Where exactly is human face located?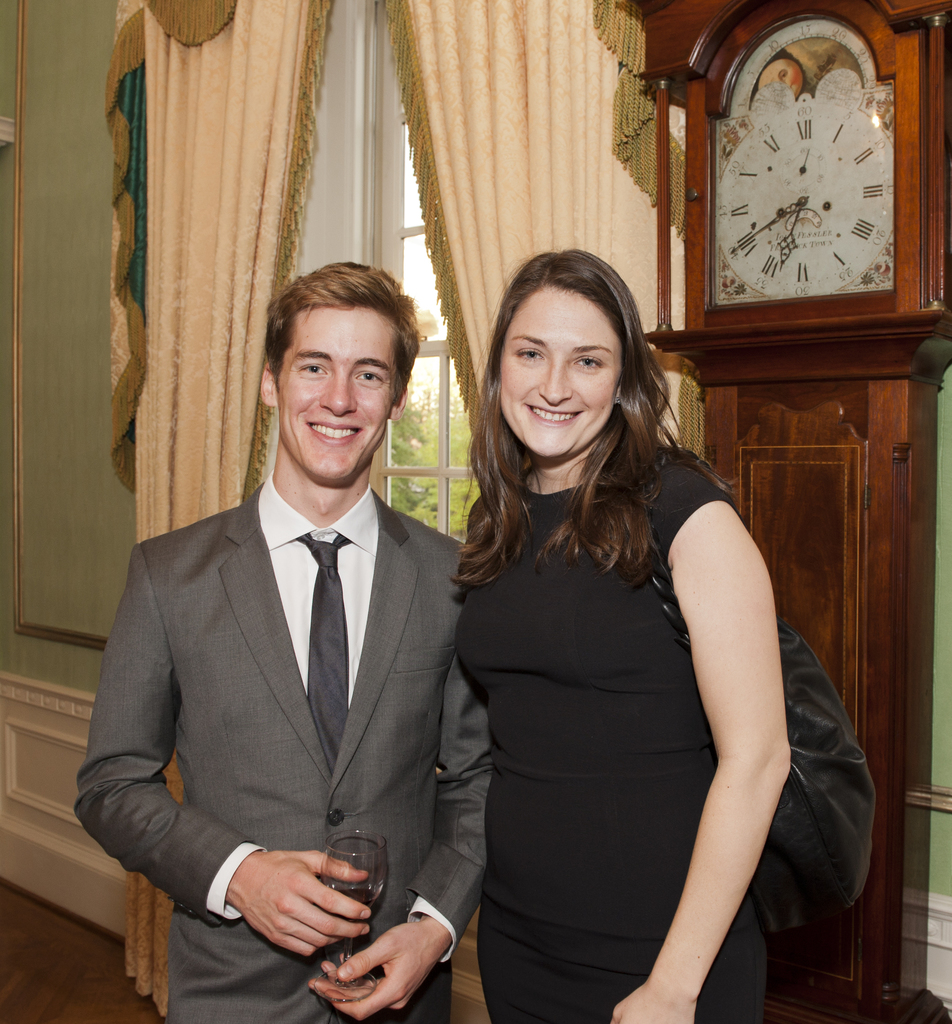
Its bounding box is [502,289,614,459].
